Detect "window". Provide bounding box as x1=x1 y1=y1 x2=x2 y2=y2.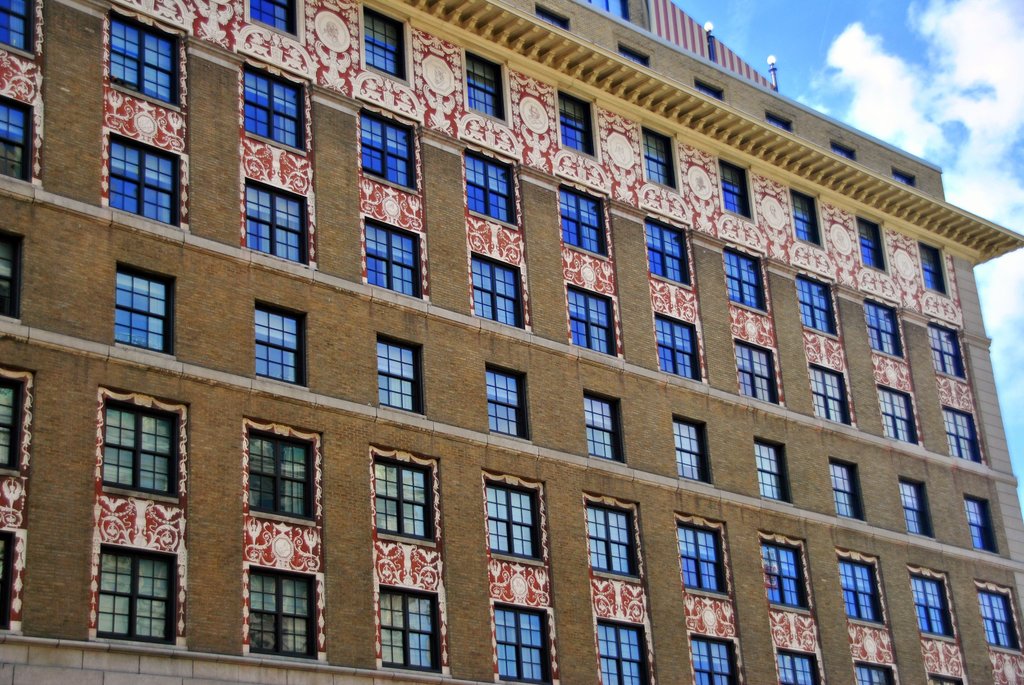
x1=750 y1=441 x2=781 y2=505.
